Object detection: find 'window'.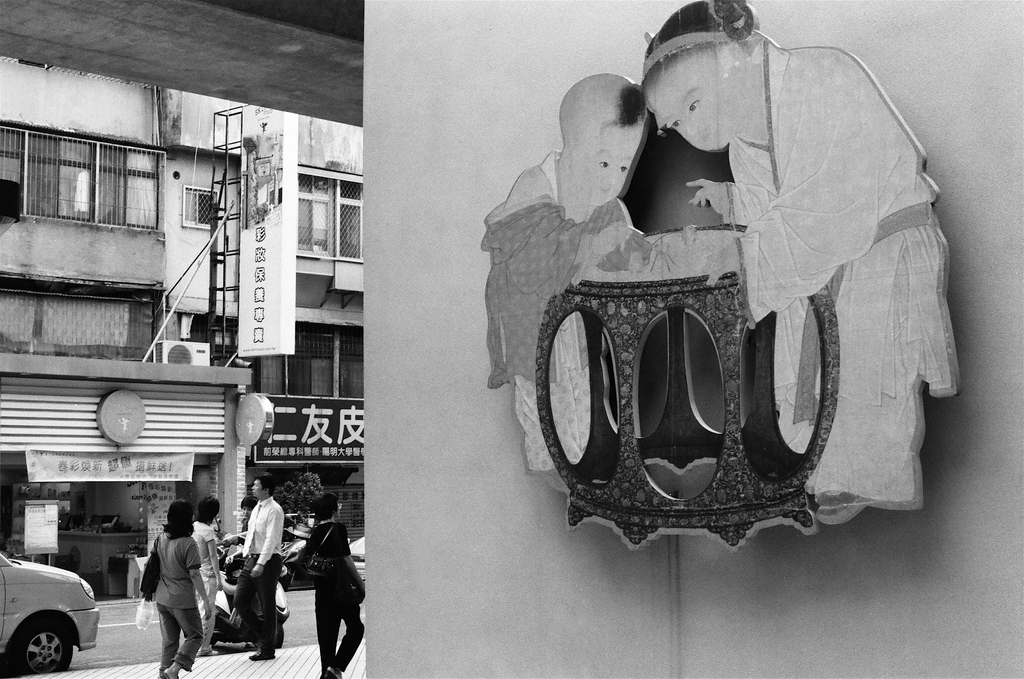
0,119,162,234.
